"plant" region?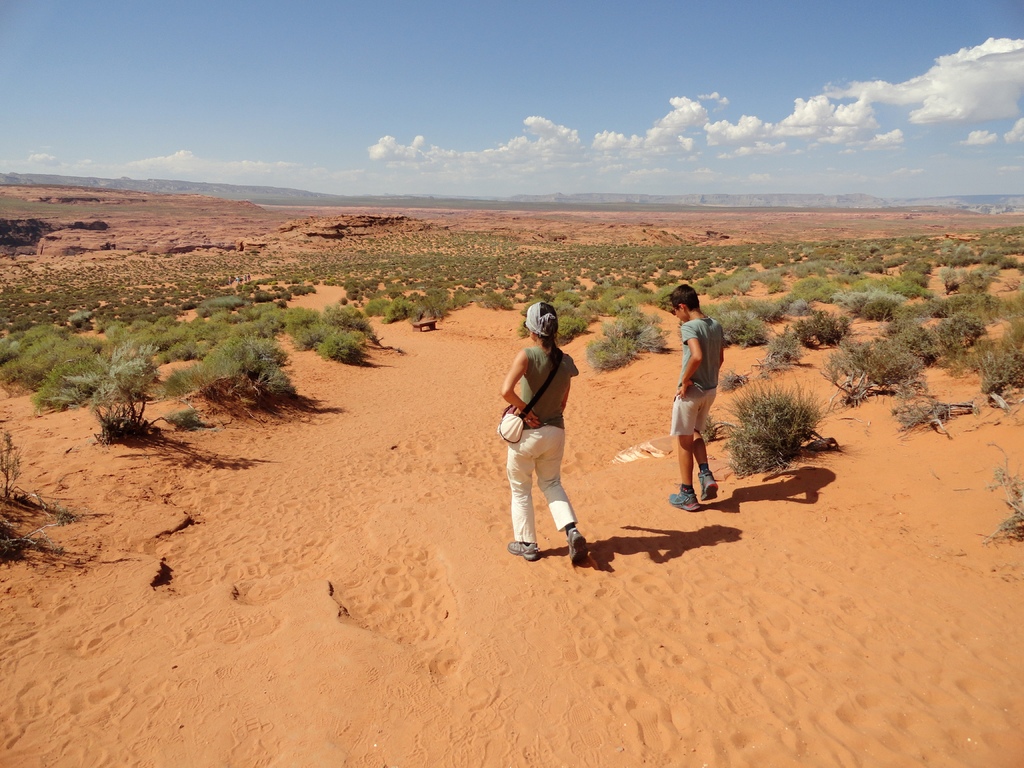
(x1=989, y1=458, x2=1023, y2=544)
